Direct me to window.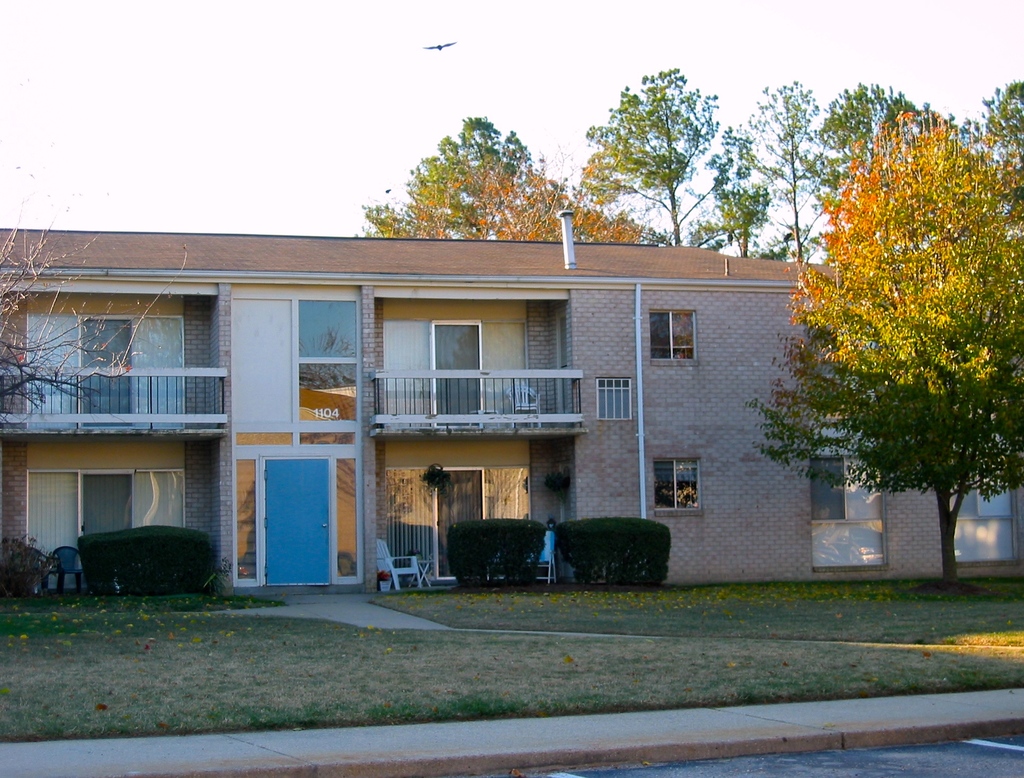
Direction: 814 312 881 406.
